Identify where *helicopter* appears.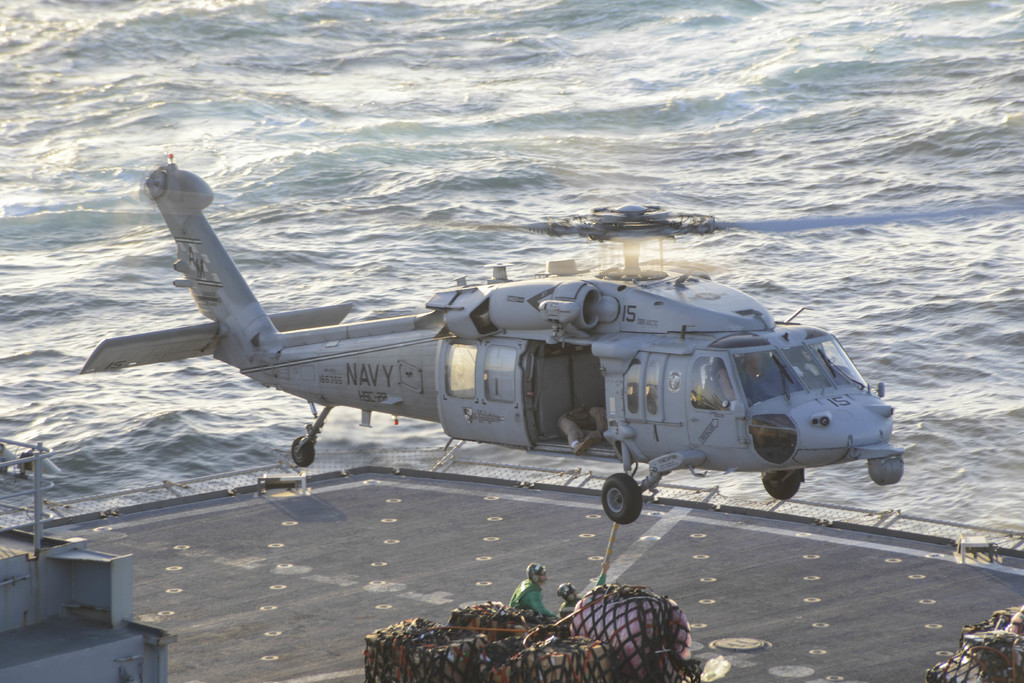
Appears at bbox(56, 167, 943, 522).
